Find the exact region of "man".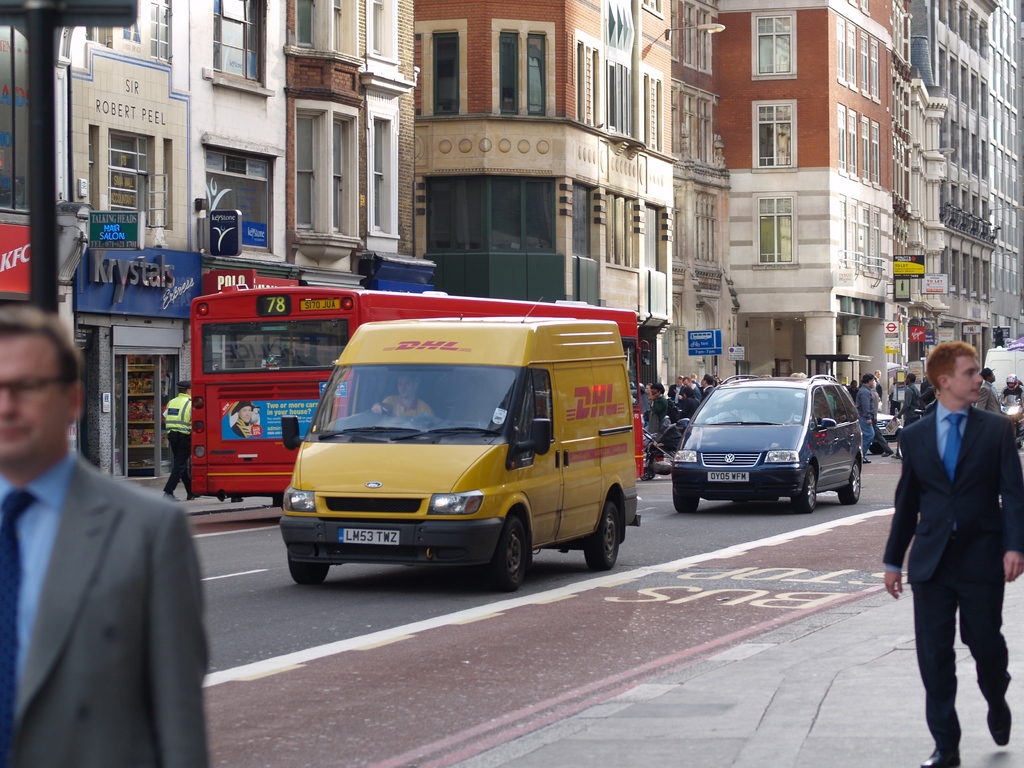
Exact region: <bbox>976, 365, 1004, 415</bbox>.
